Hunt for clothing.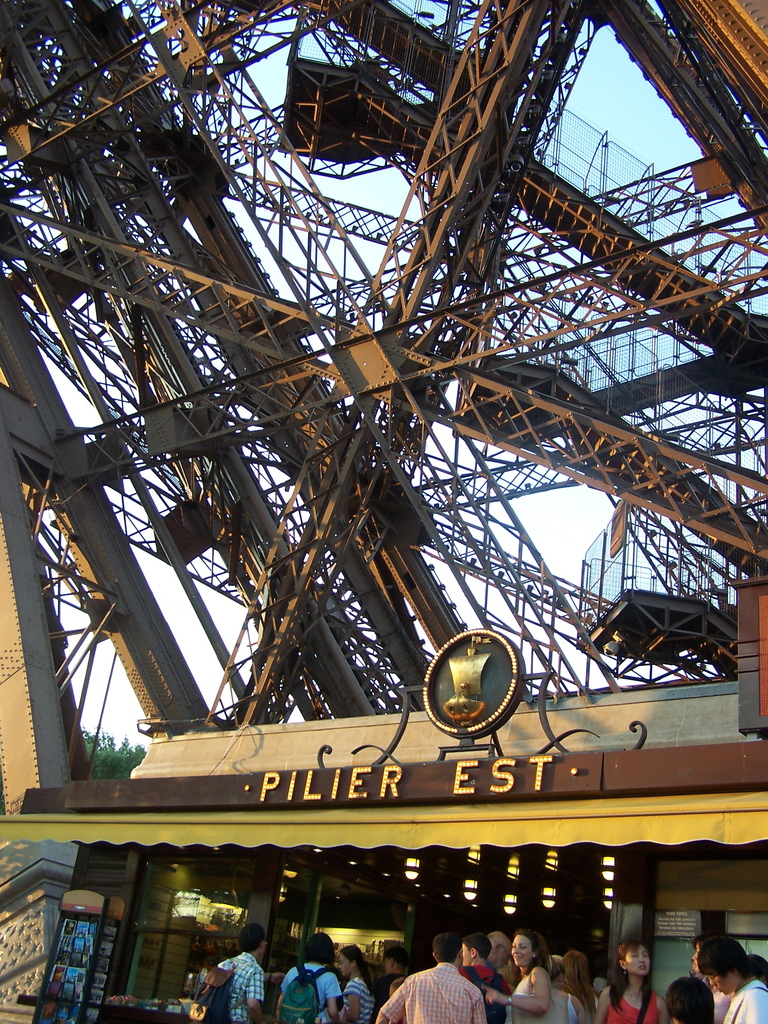
Hunted down at (x1=388, y1=952, x2=492, y2=1023).
